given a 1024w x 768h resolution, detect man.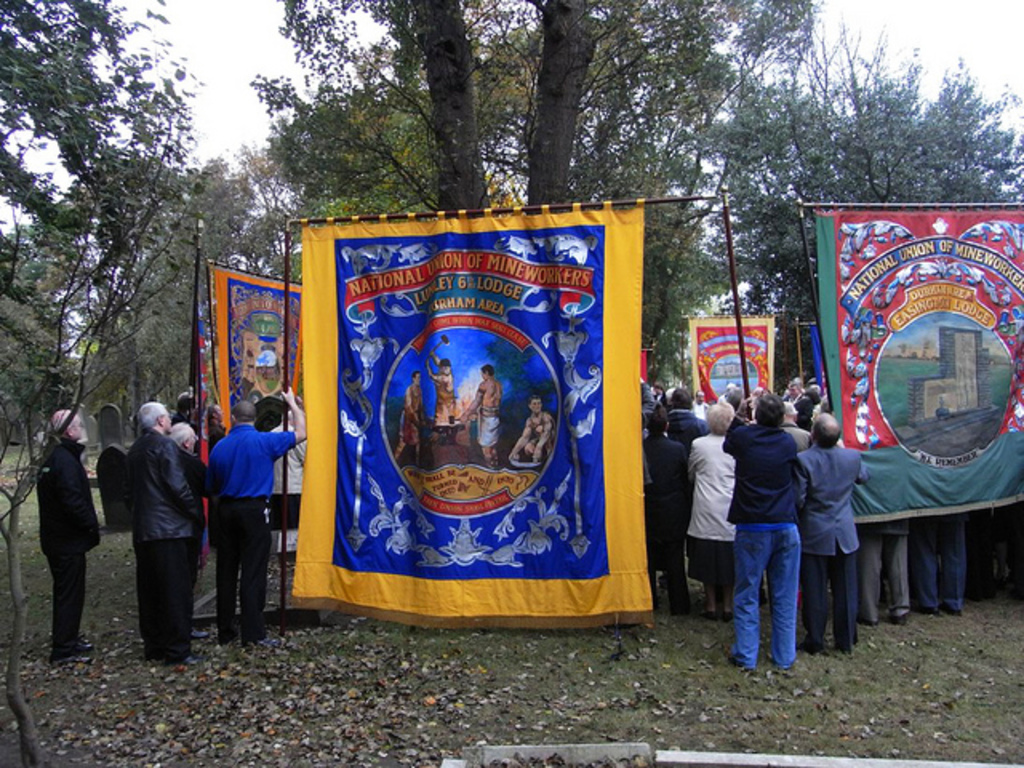
select_region(392, 370, 429, 469).
